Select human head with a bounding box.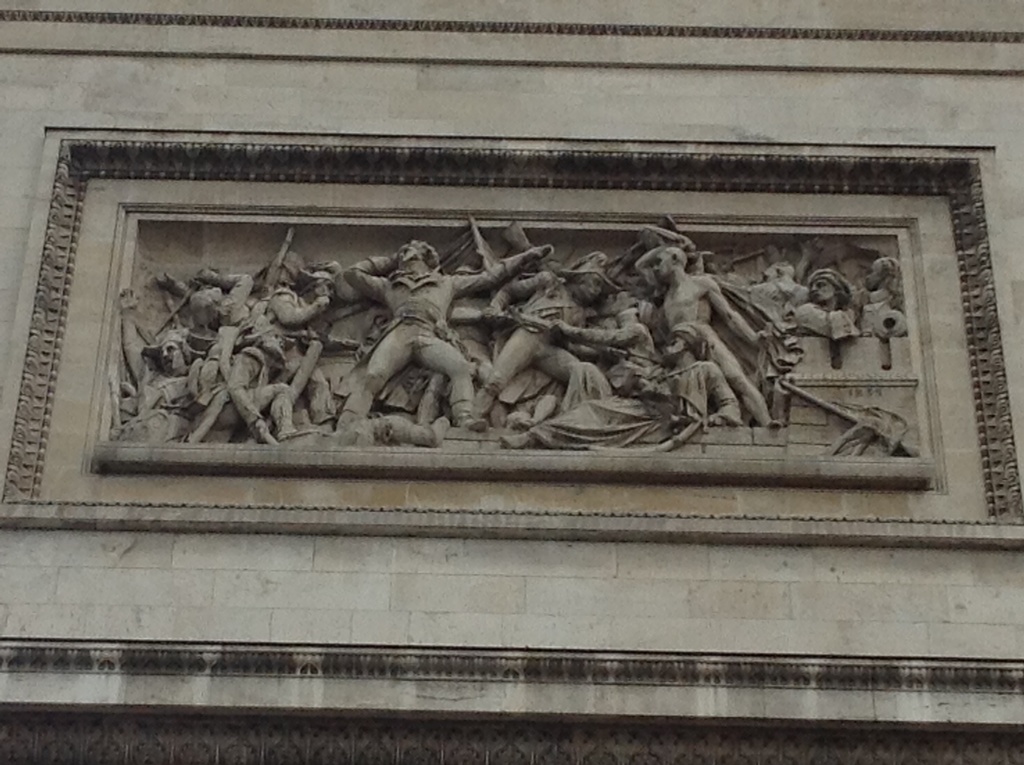
box=[571, 261, 606, 303].
